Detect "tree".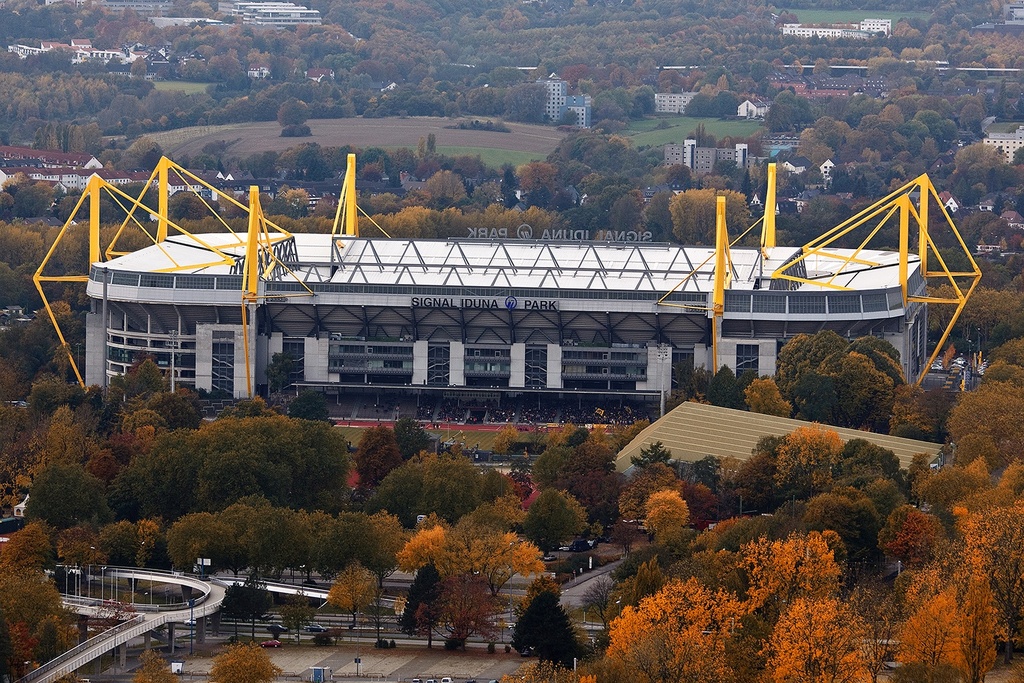
Detected at x1=581, y1=570, x2=774, y2=682.
